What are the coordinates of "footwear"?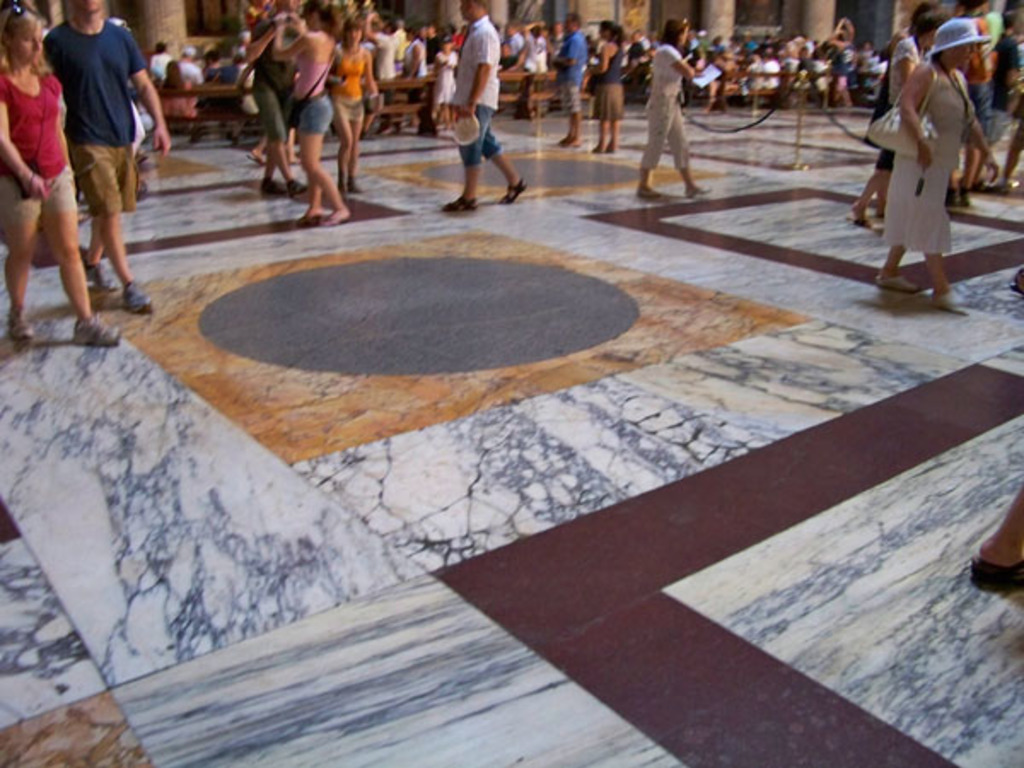
detection(877, 273, 922, 295).
